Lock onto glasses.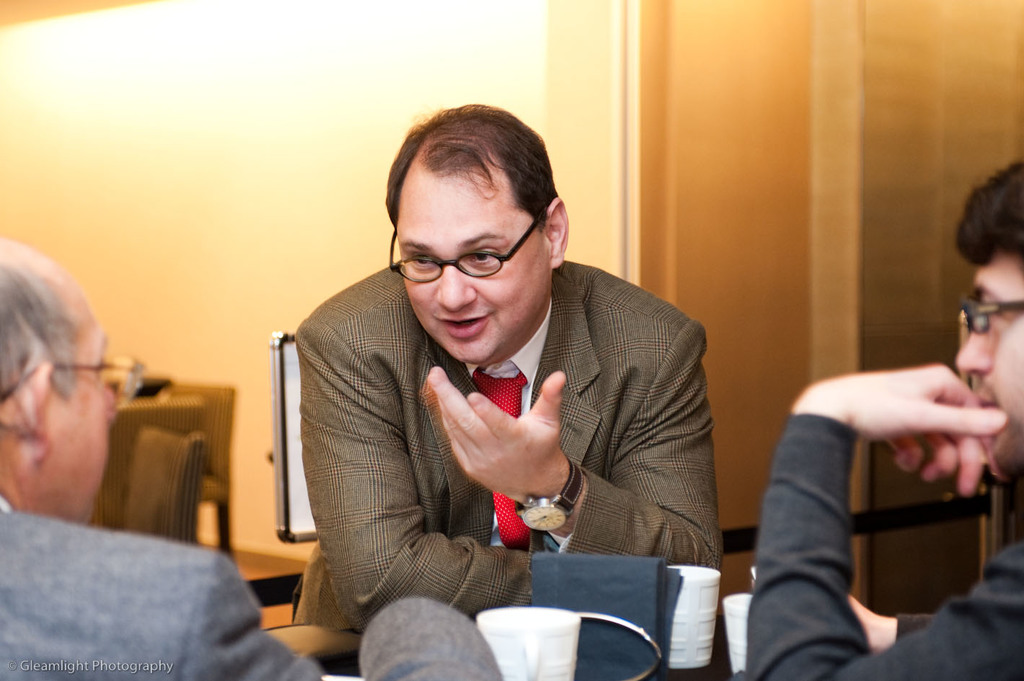
Locked: <region>395, 221, 542, 278</region>.
